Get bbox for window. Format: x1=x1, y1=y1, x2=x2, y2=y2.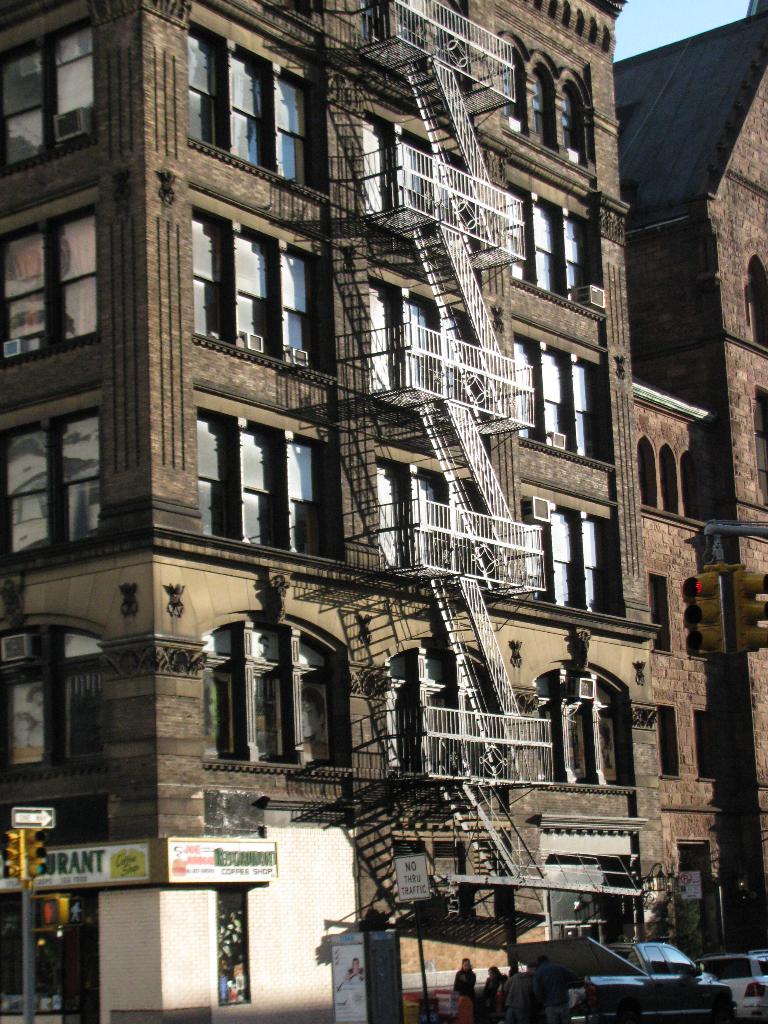
x1=194, y1=410, x2=339, y2=564.
